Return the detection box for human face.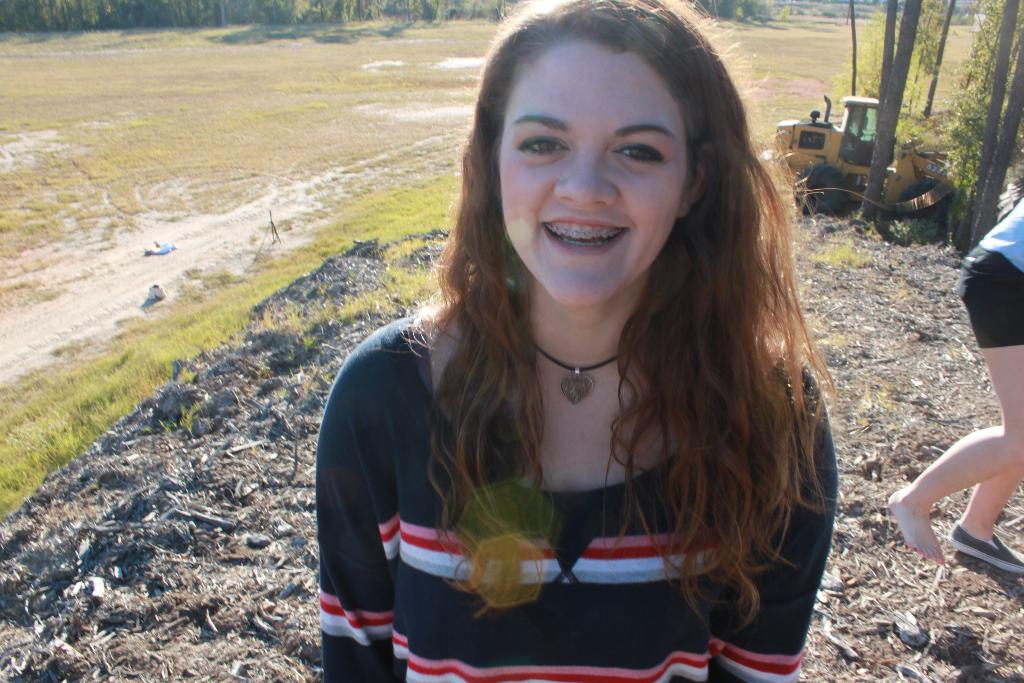
{"x1": 497, "y1": 48, "x2": 687, "y2": 306}.
